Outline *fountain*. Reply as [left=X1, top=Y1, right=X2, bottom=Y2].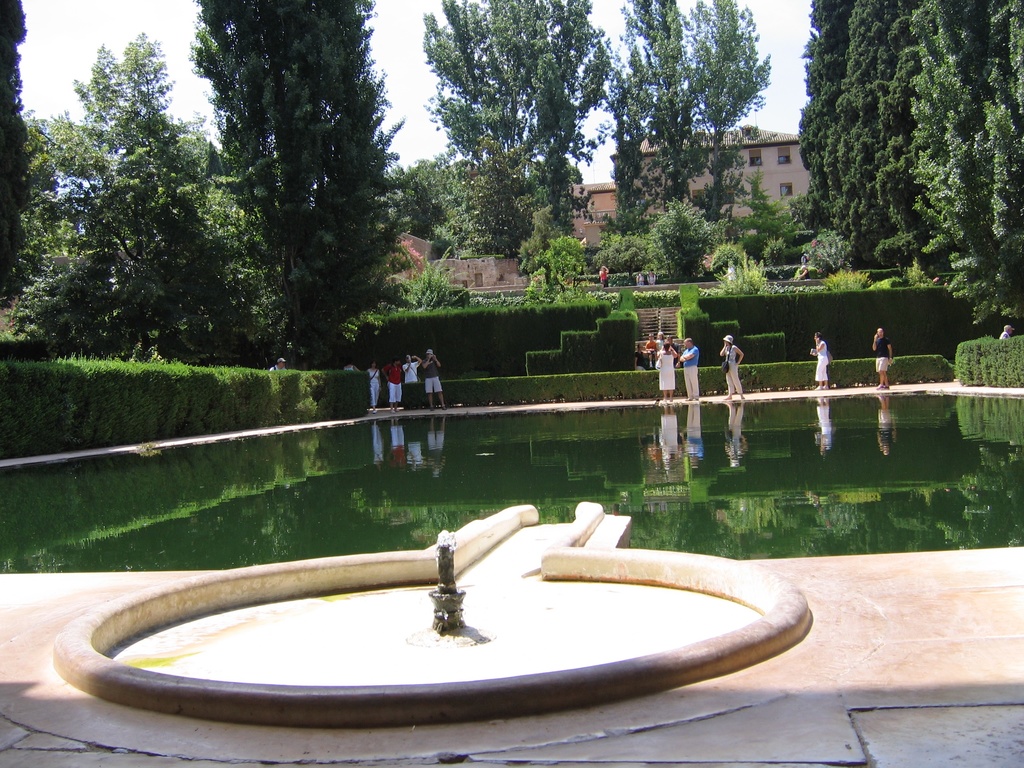
[left=55, top=499, right=812, bottom=726].
